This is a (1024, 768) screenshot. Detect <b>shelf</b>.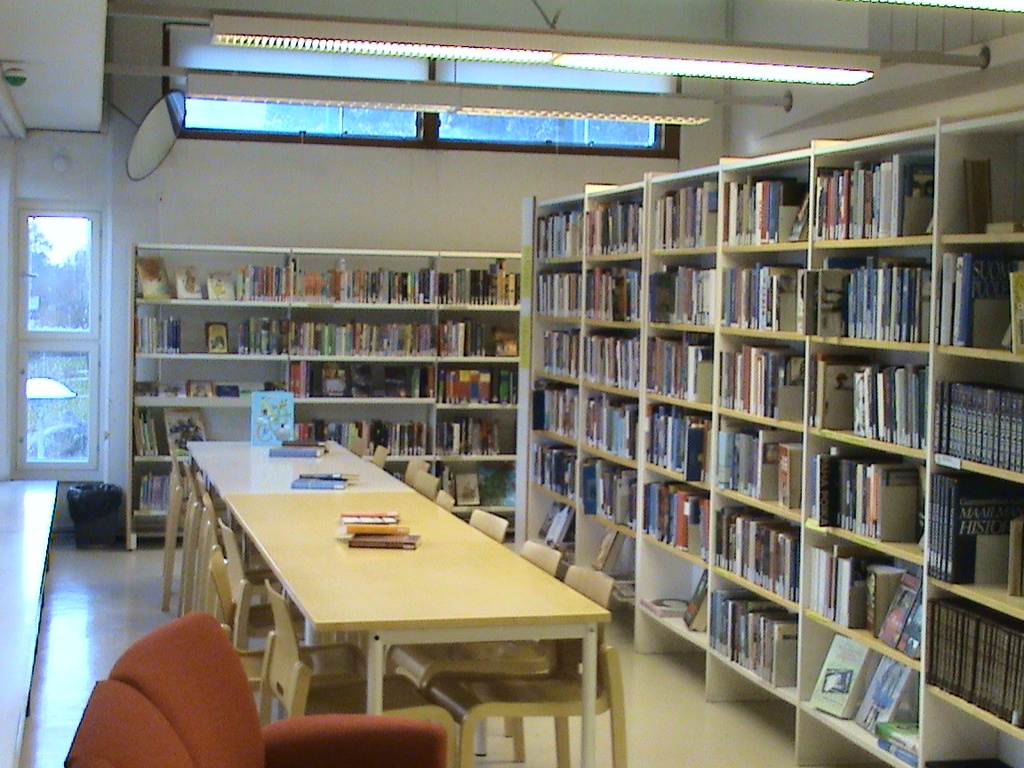
711:412:812:515.
